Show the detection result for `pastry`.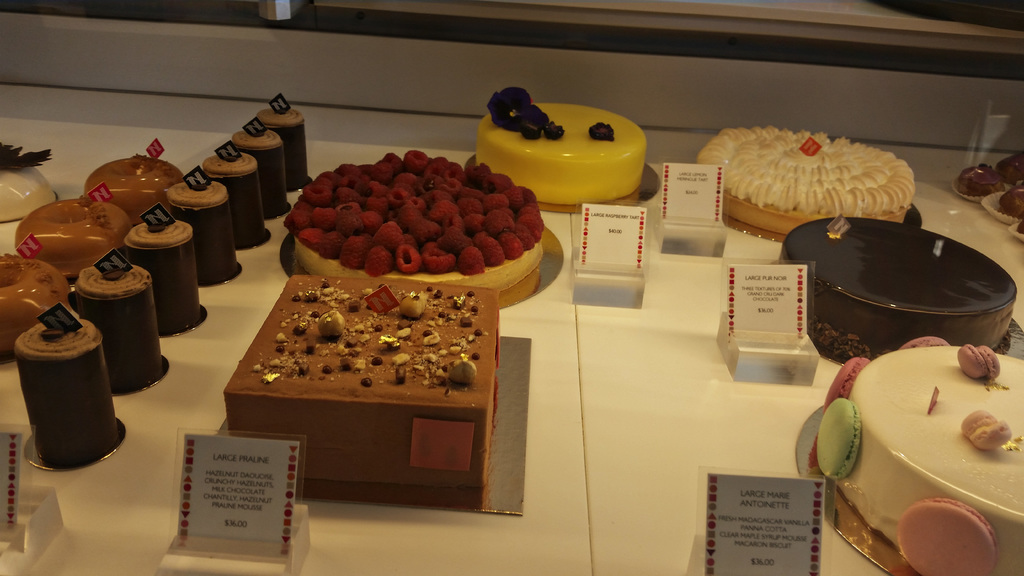
{"x1": 196, "y1": 136, "x2": 266, "y2": 250}.
